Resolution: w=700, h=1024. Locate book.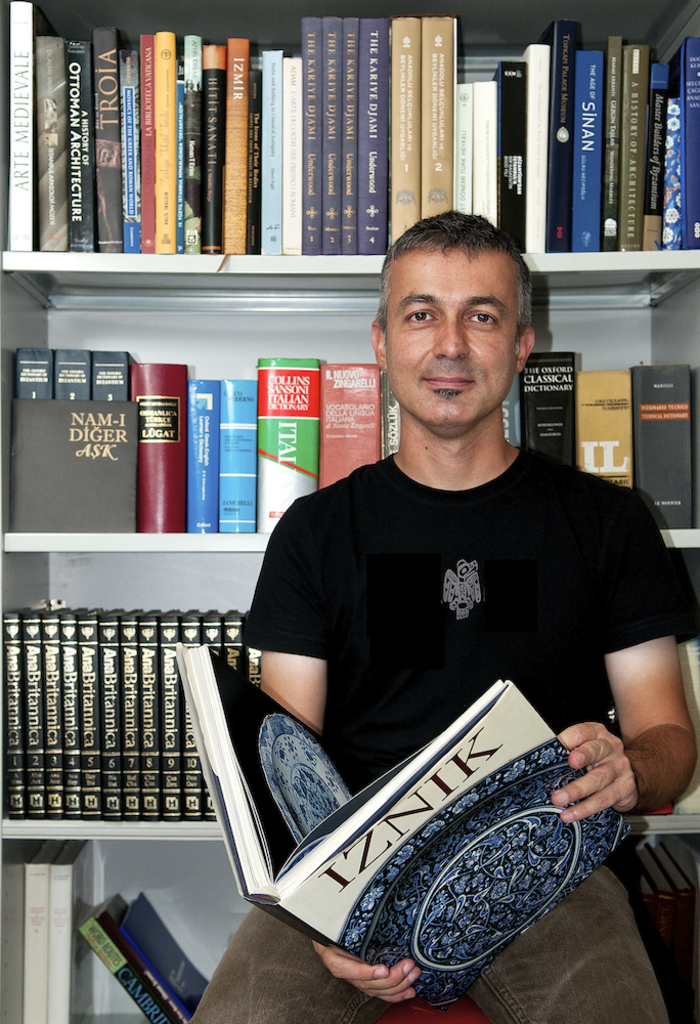
[left=546, top=16, right=571, bottom=249].
